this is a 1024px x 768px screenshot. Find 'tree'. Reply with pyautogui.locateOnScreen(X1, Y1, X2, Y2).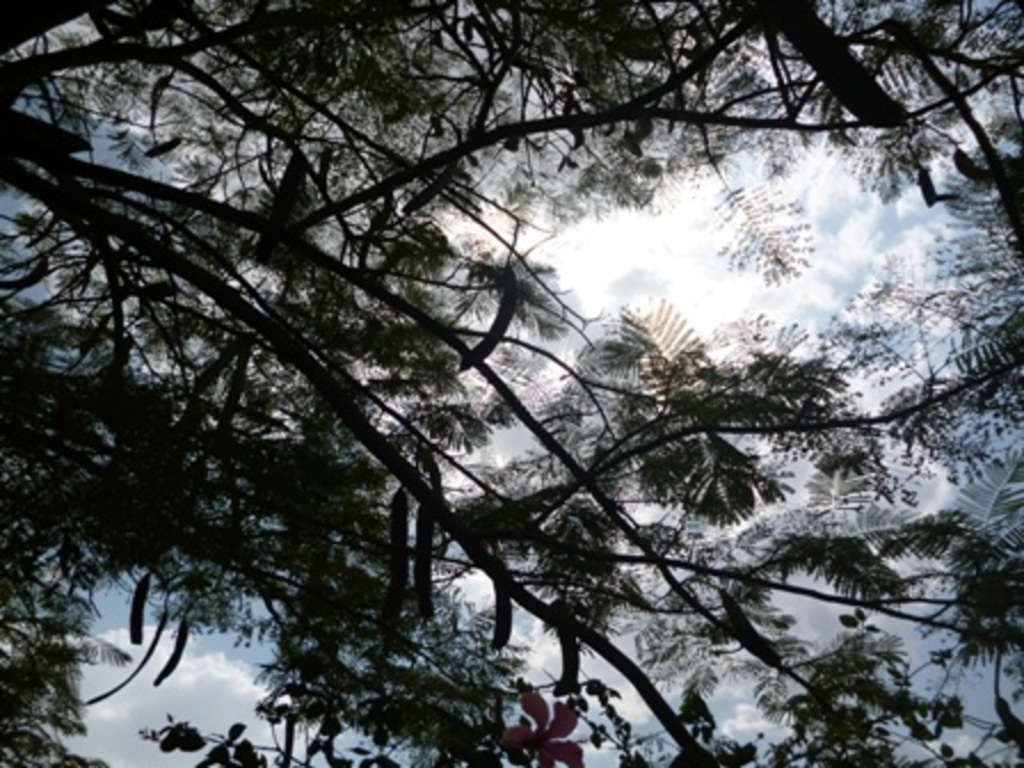
pyautogui.locateOnScreen(27, 0, 985, 767).
